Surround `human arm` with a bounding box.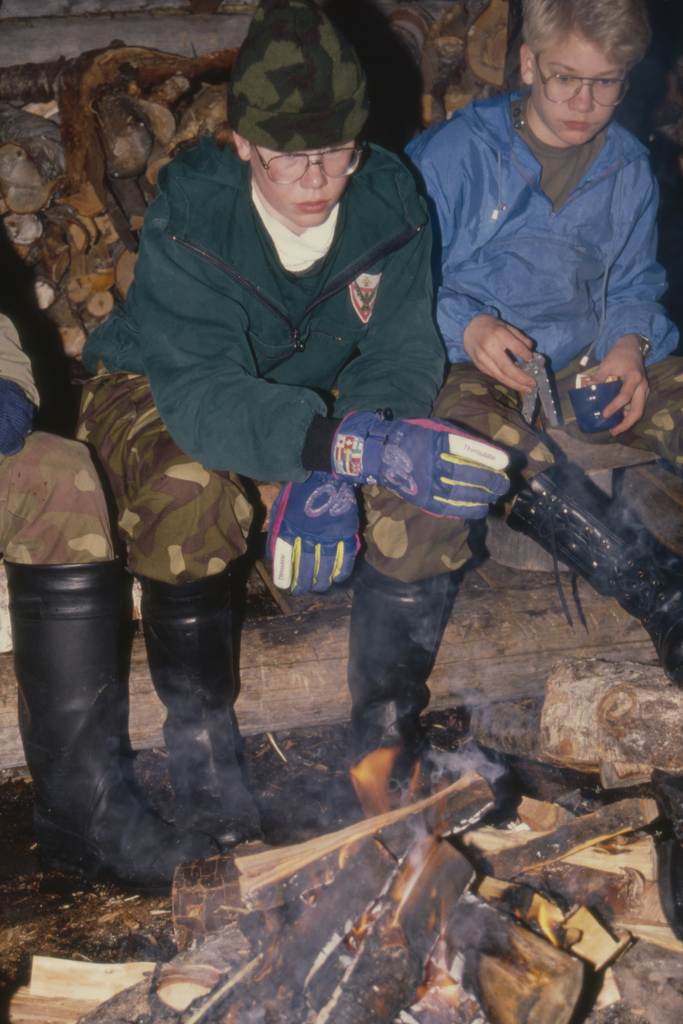
131 151 516 485.
